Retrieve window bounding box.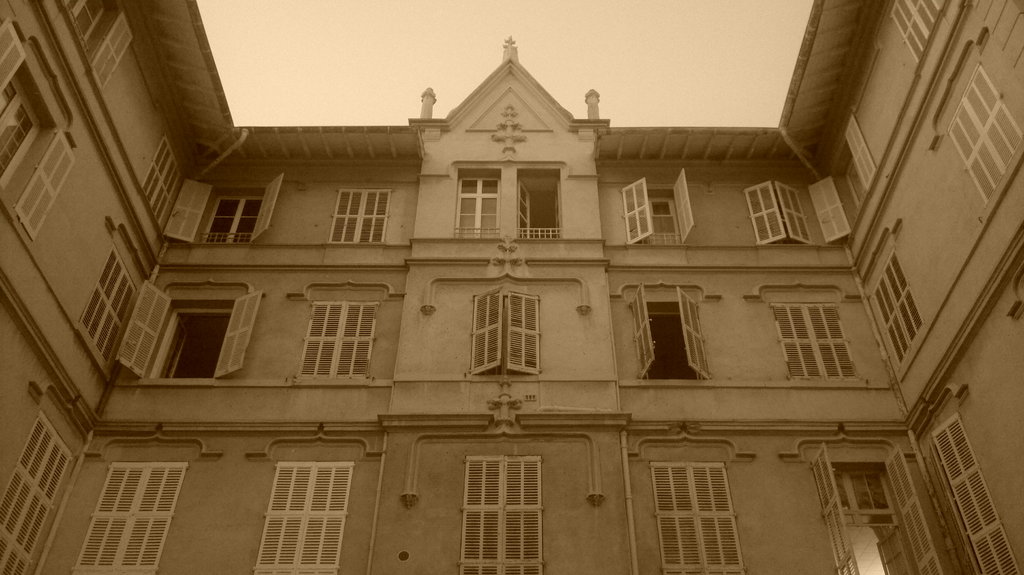
Bounding box: [143, 138, 184, 232].
